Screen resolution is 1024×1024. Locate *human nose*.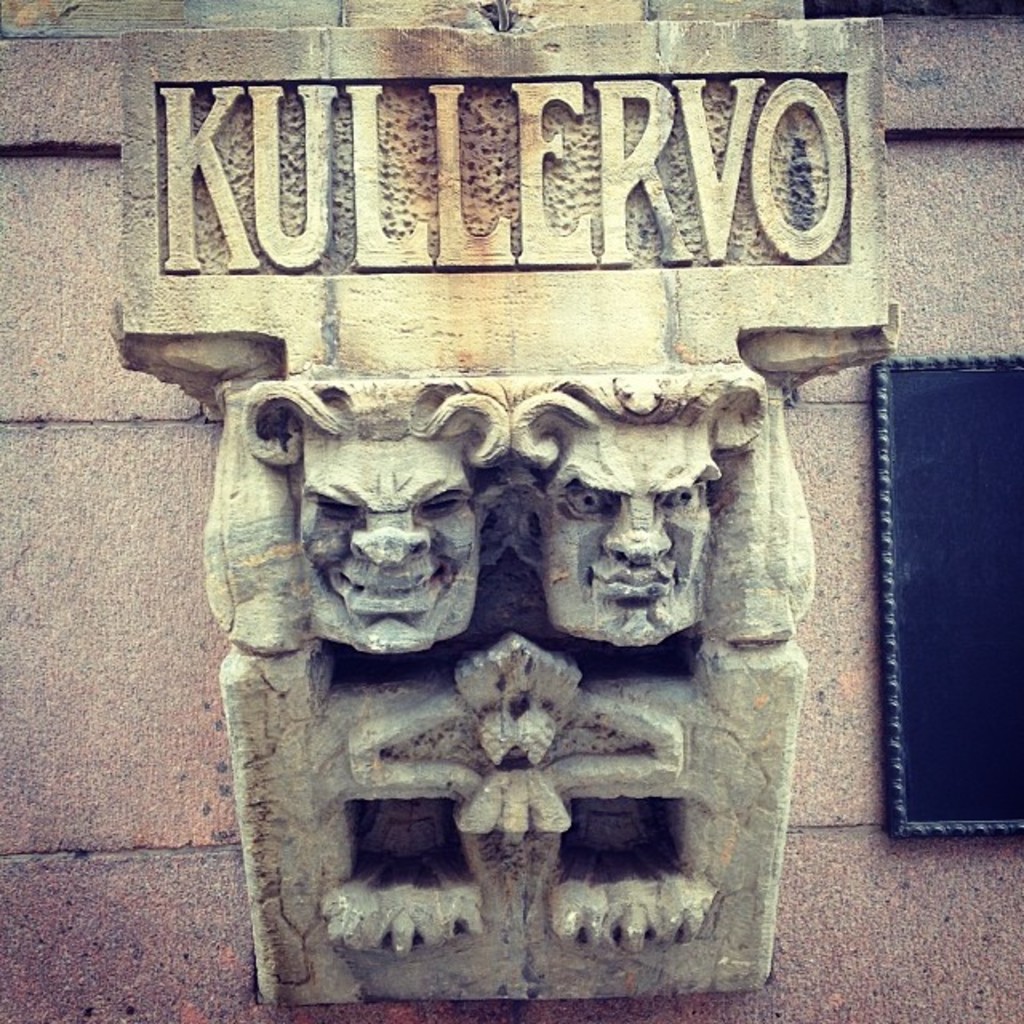
(x1=352, y1=512, x2=429, y2=568).
